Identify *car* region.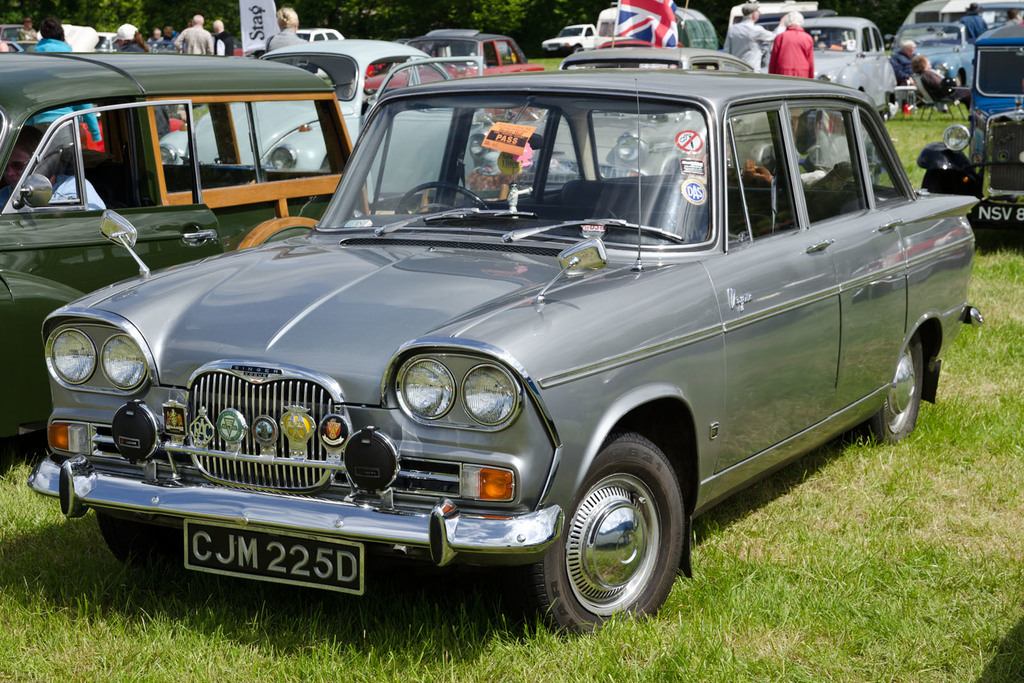
Region: locate(906, 12, 1023, 273).
